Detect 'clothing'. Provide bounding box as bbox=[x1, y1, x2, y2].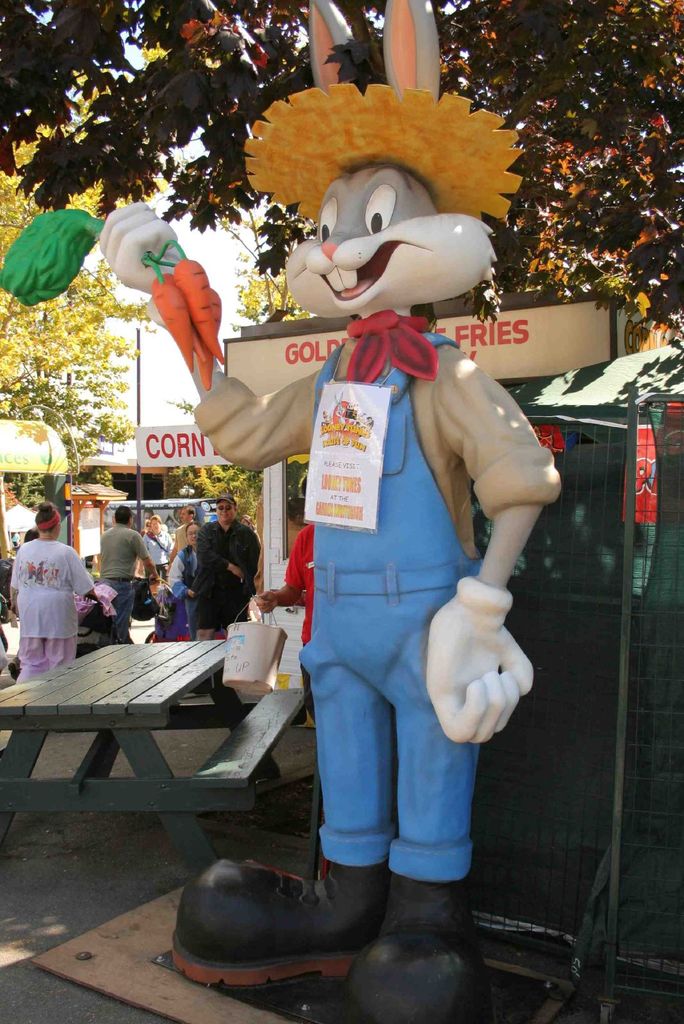
bbox=[10, 516, 87, 668].
